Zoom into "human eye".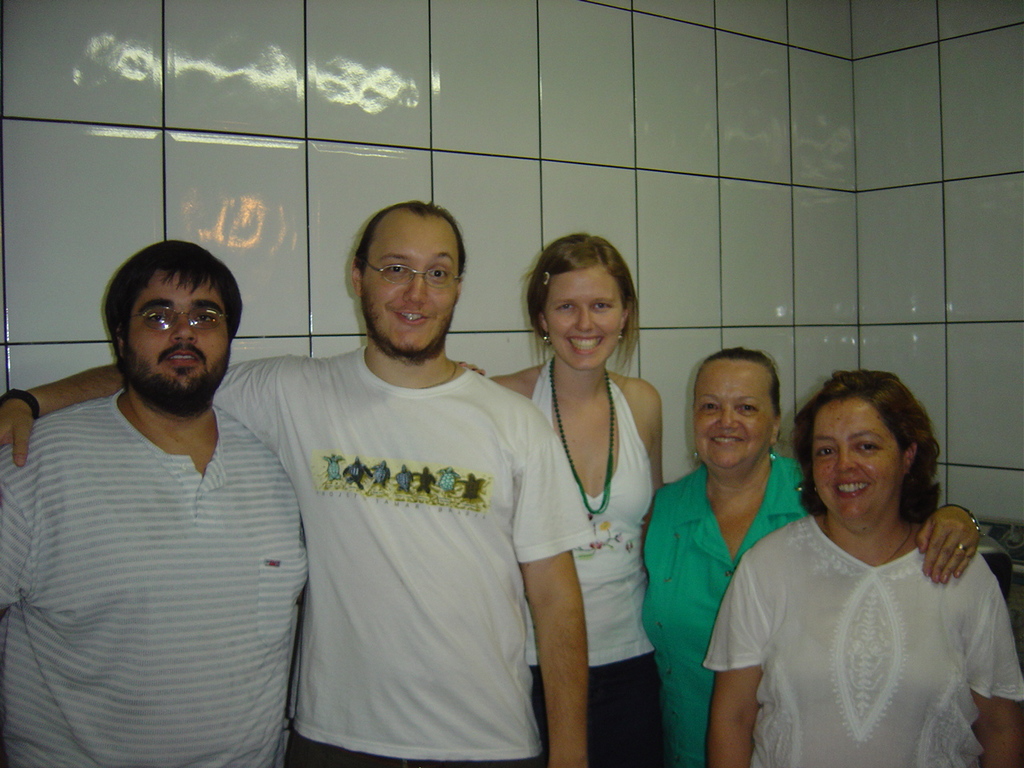
Zoom target: 146, 309, 168, 323.
